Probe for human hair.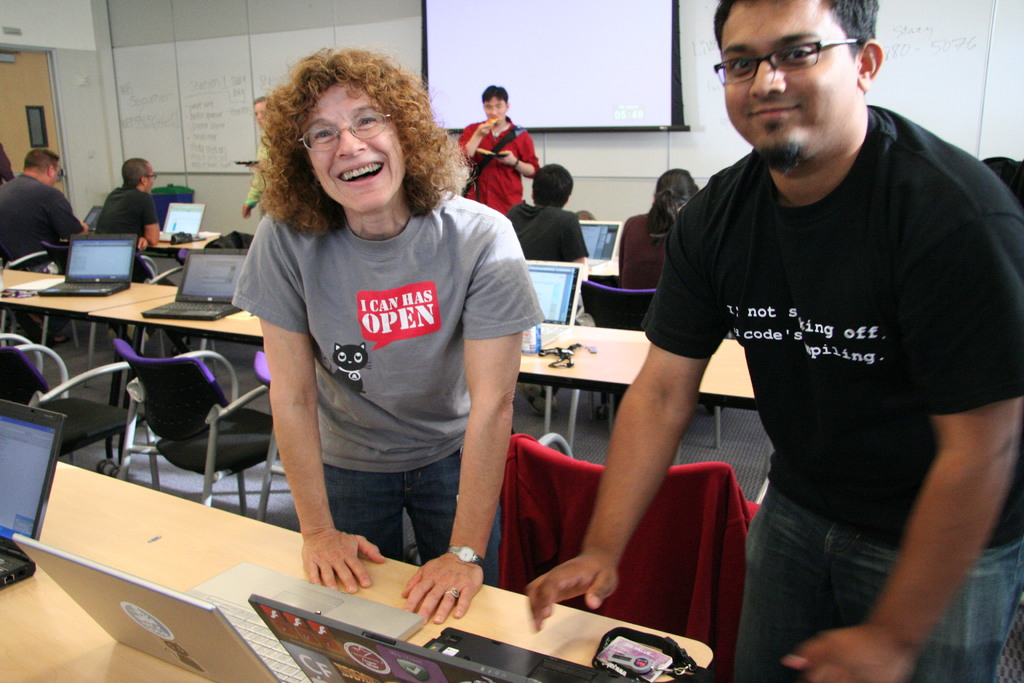
Probe result: rect(481, 83, 509, 104).
